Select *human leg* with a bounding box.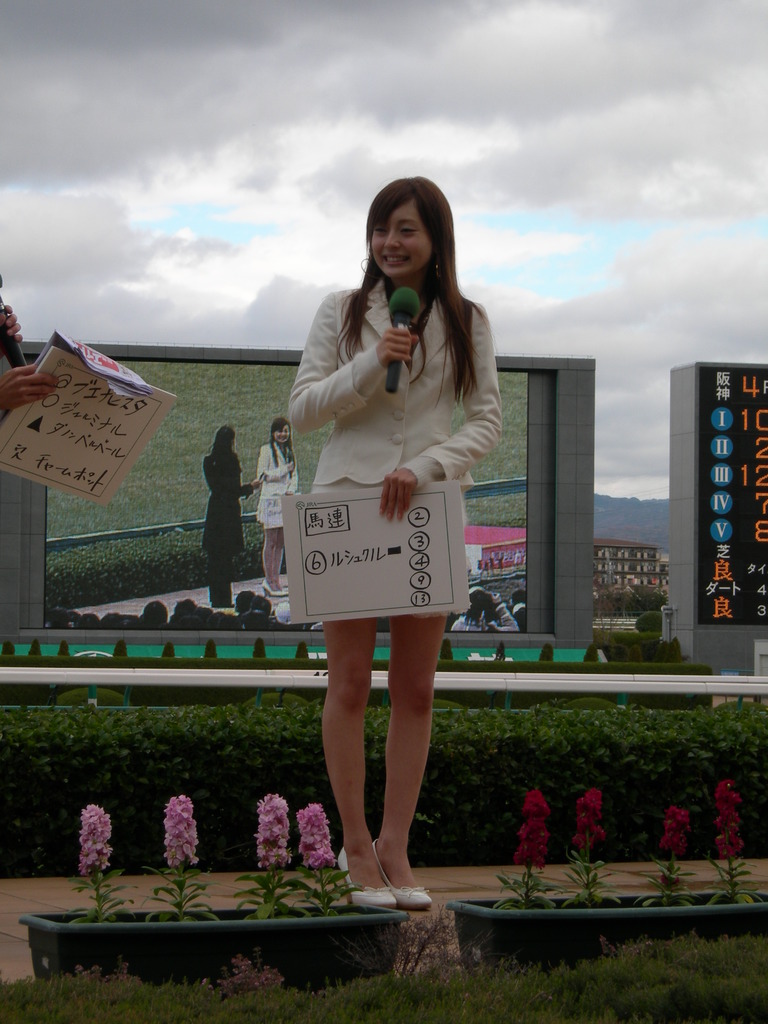
box=[367, 602, 442, 889].
